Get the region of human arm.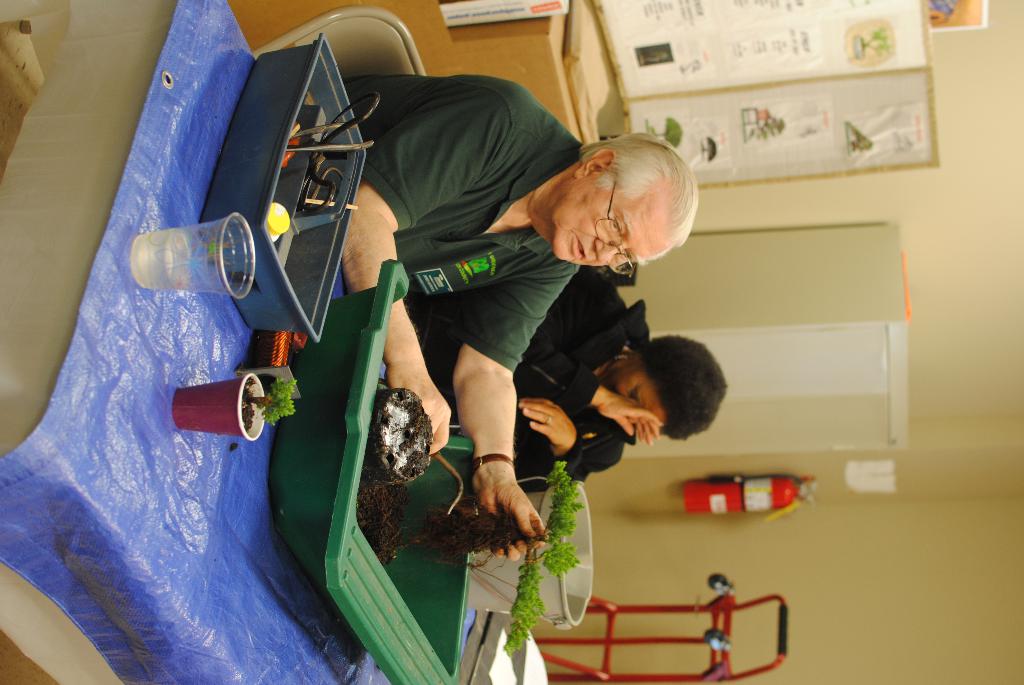
[436, 325, 537, 584].
